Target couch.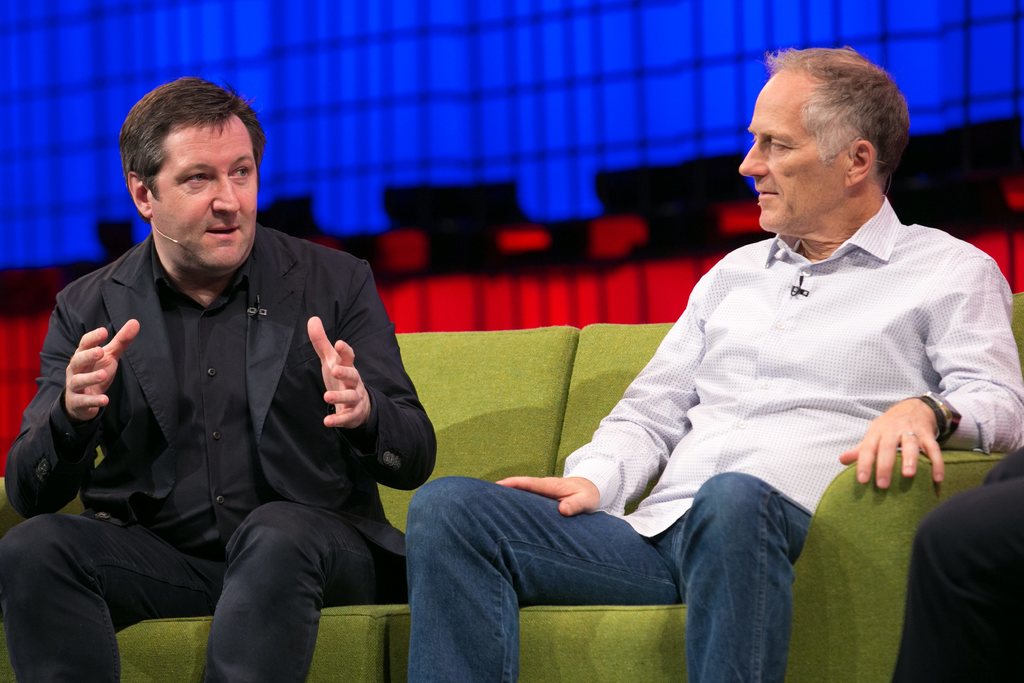
Target region: detection(0, 320, 1023, 682).
